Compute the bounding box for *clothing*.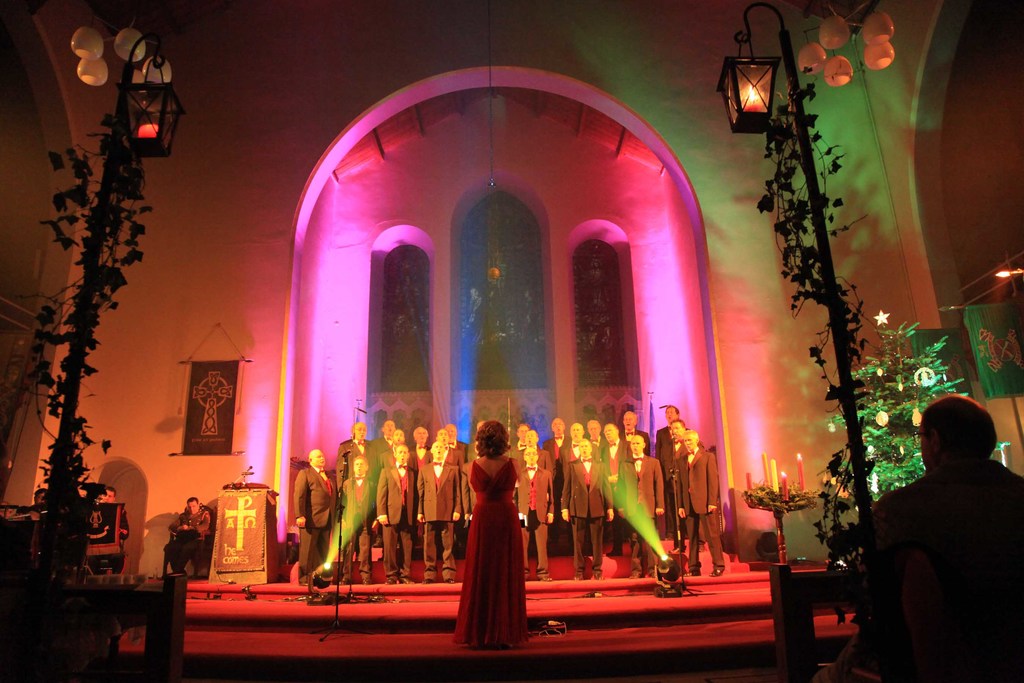
[x1=377, y1=454, x2=422, y2=570].
